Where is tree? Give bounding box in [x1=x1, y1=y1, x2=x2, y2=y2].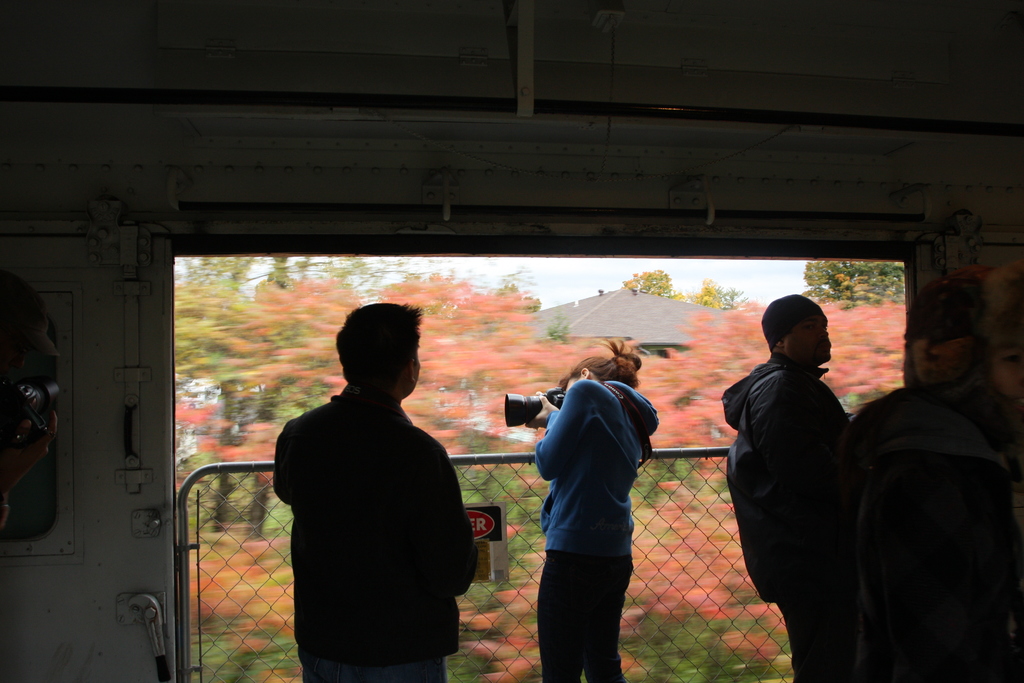
[x1=383, y1=267, x2=516, y2=452].
